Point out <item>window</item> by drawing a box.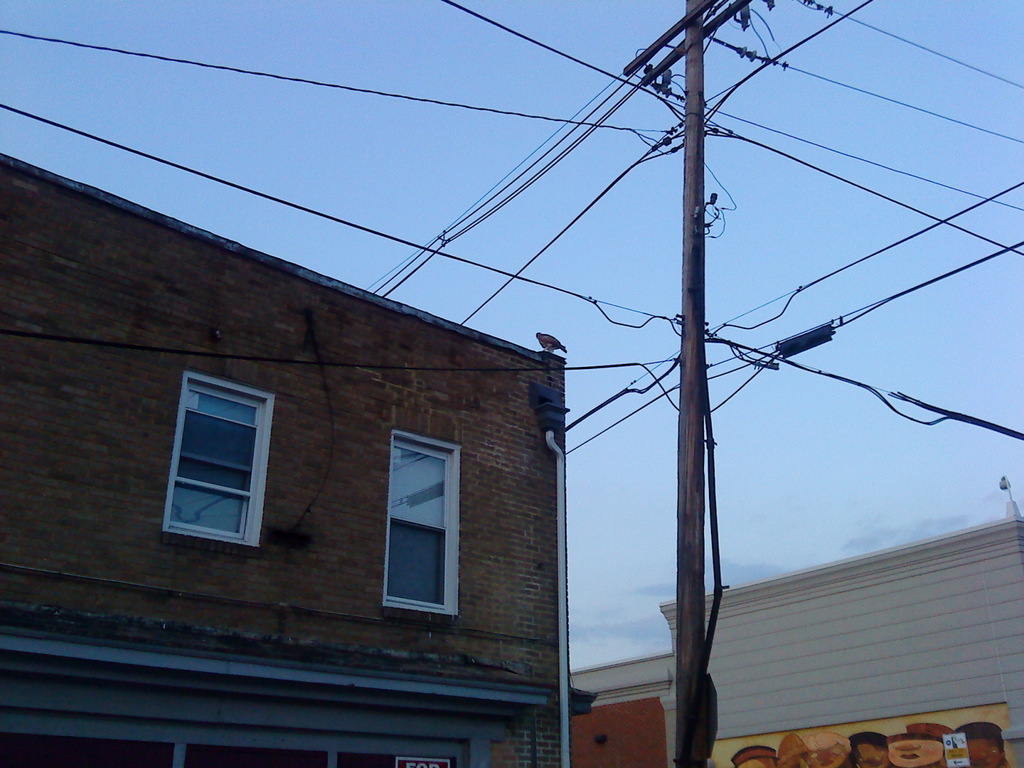
{"left": 170, "top": 371, "right": 277, "bottom": 546}.
